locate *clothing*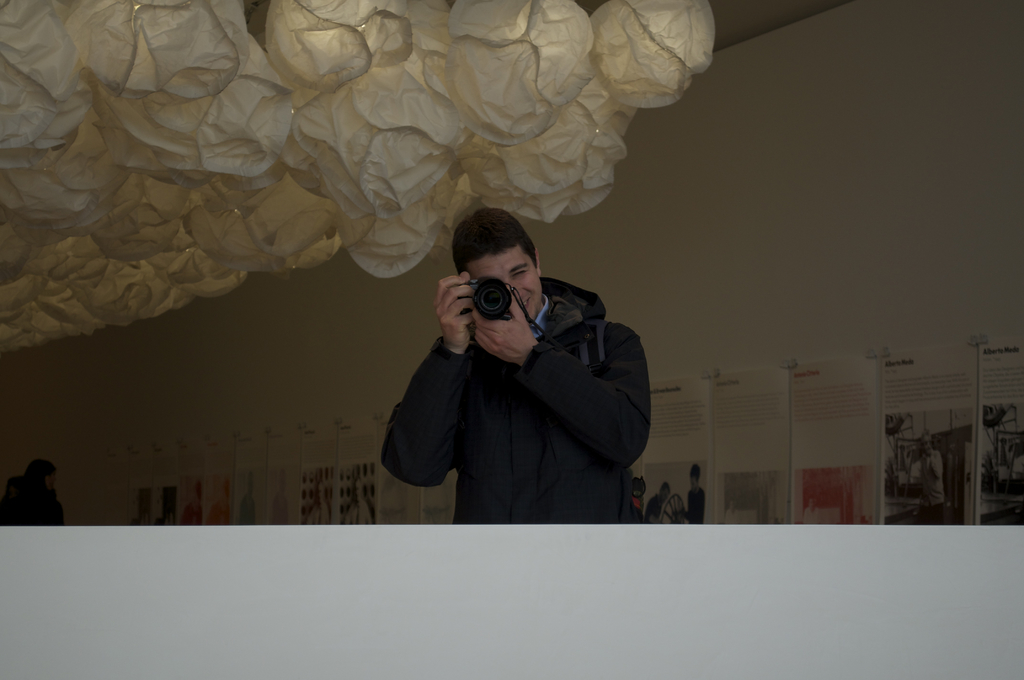
0/478/69/530
